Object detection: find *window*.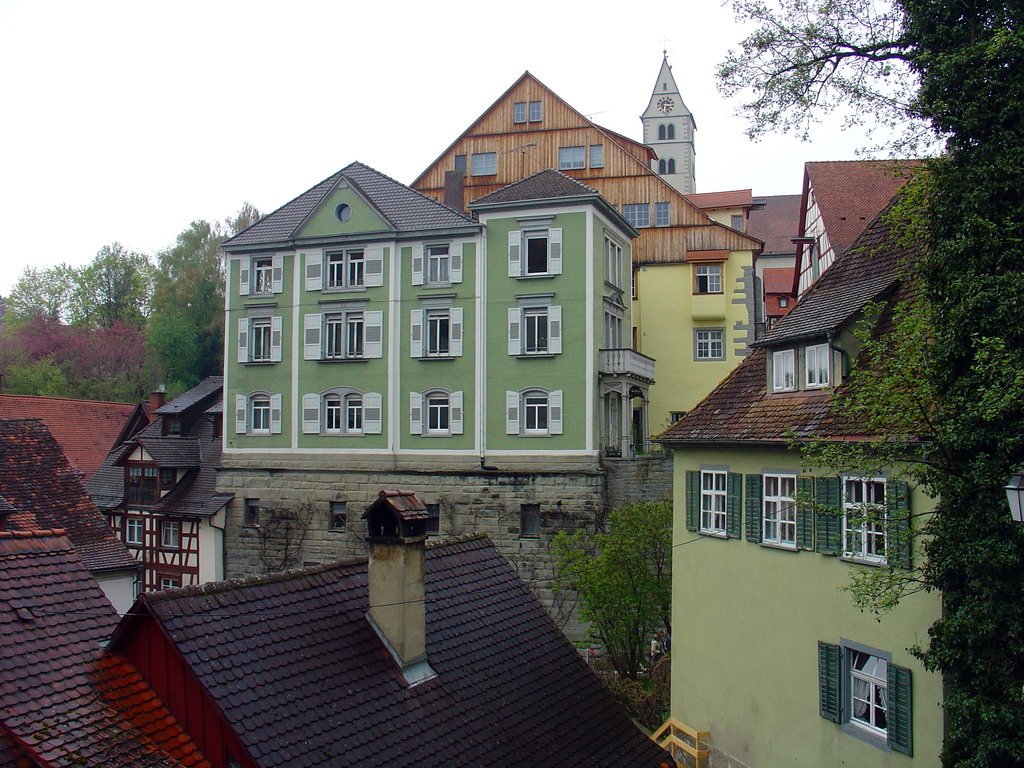
[300, 307, 388, 360].
